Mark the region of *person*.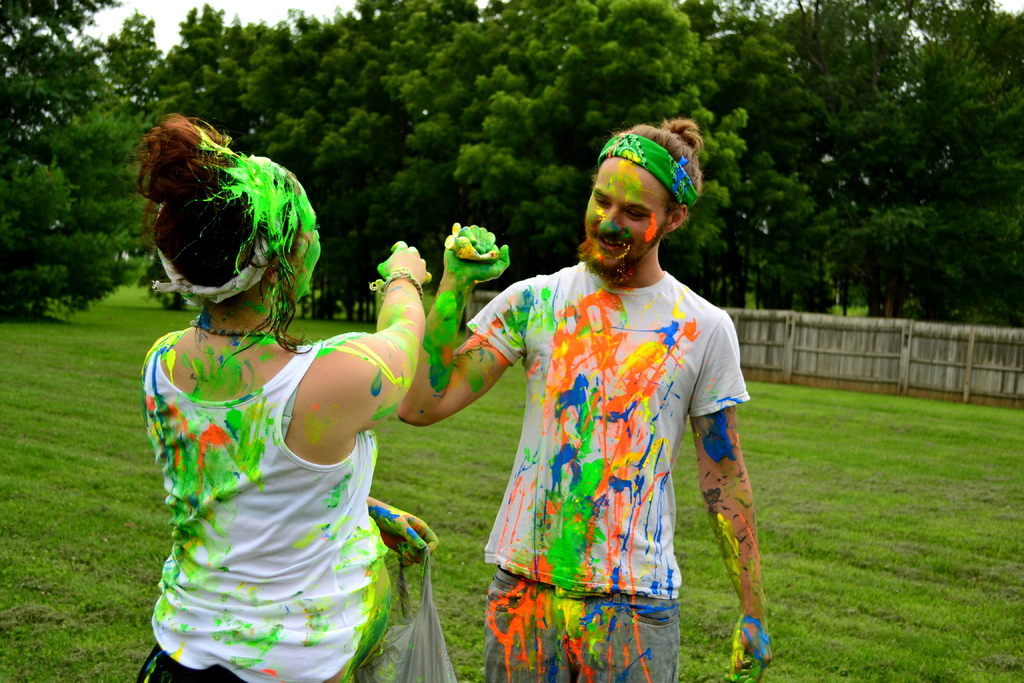
Region: <box>396,115,777,682</box>.
